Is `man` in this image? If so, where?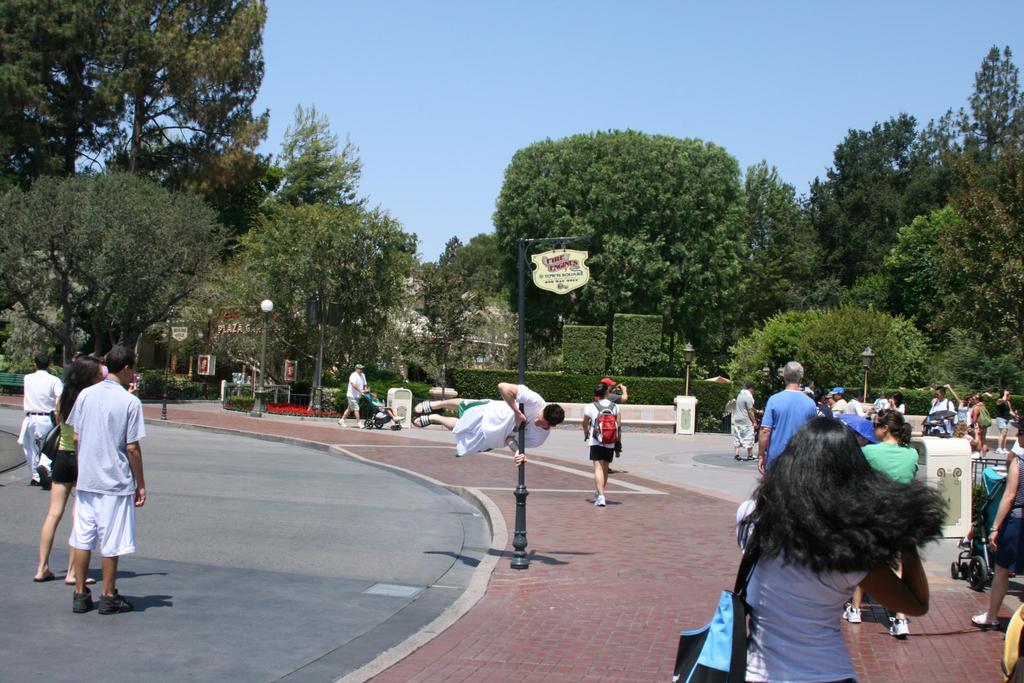
Yes, at [x1=760, y1=360, x2=822, y2=474].
